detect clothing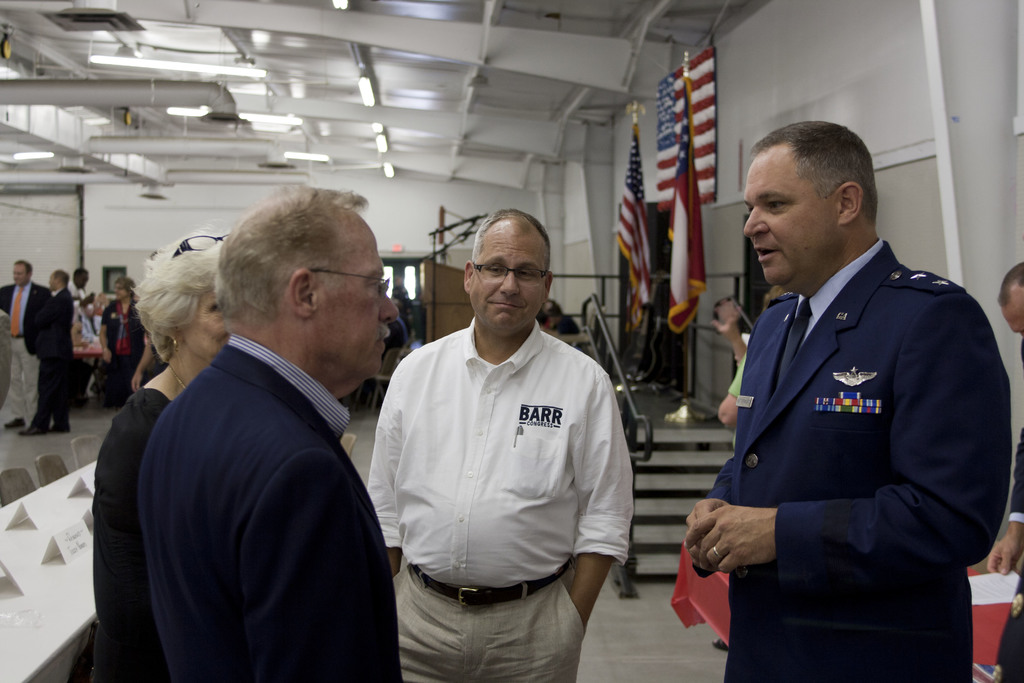
[688, 196, 994, 670]
